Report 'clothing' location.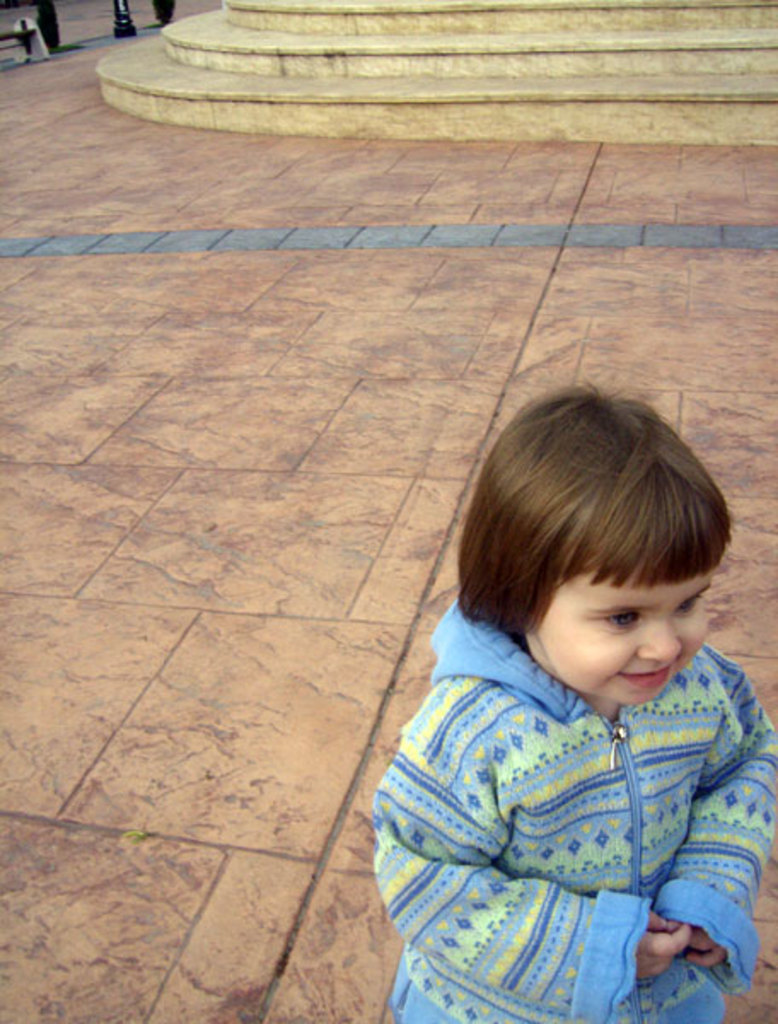
Report: detection(372, 601, 776, 1022).
